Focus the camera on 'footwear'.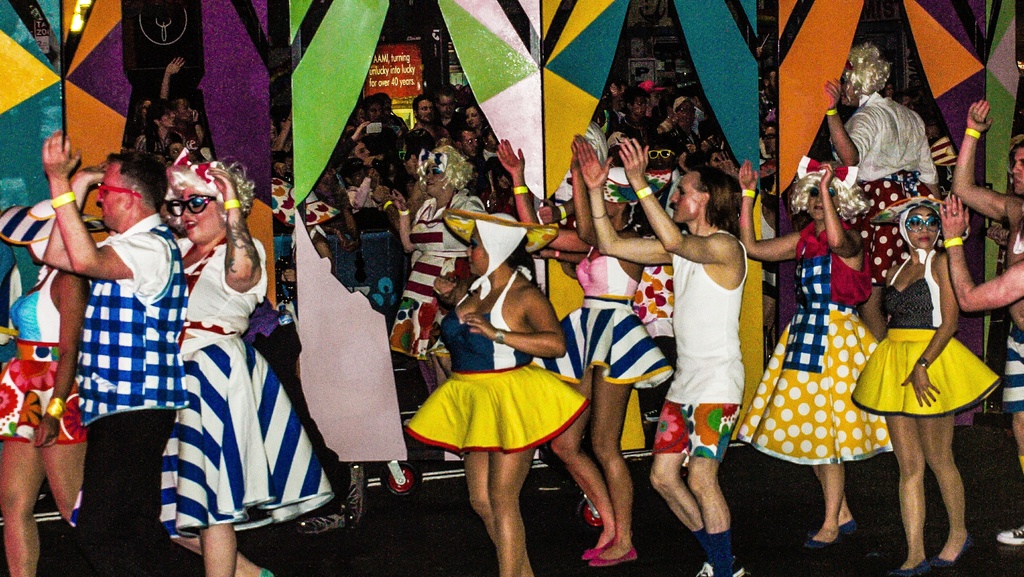
Focus region: bbox=[929, 530, 972, 572].
